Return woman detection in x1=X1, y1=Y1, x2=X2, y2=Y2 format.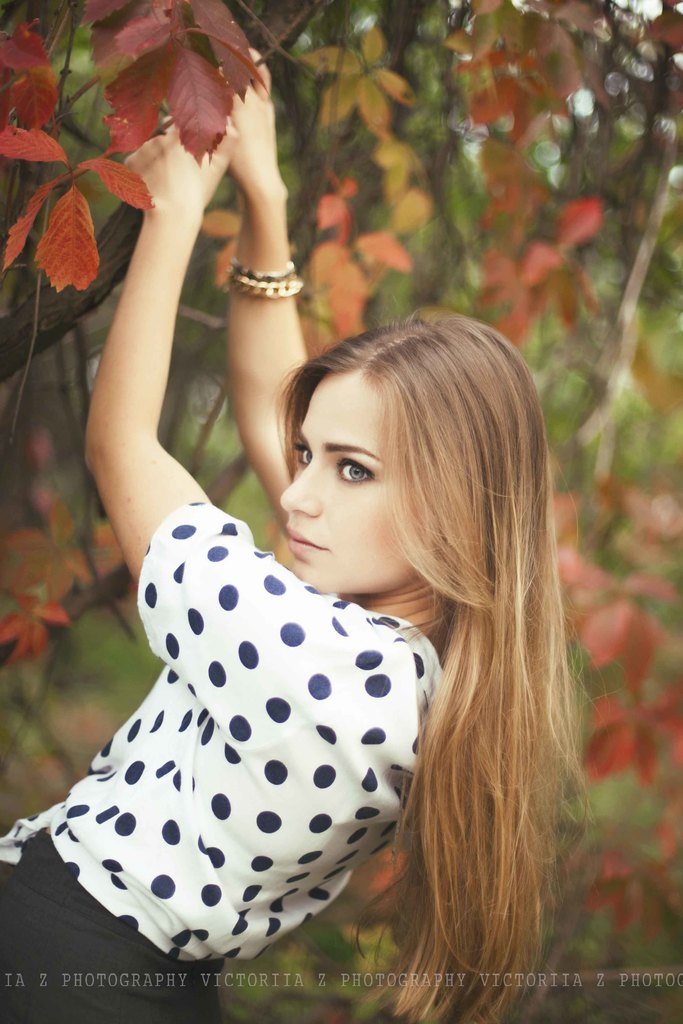
x1=23, y1=95, x2=548, y2=982.
